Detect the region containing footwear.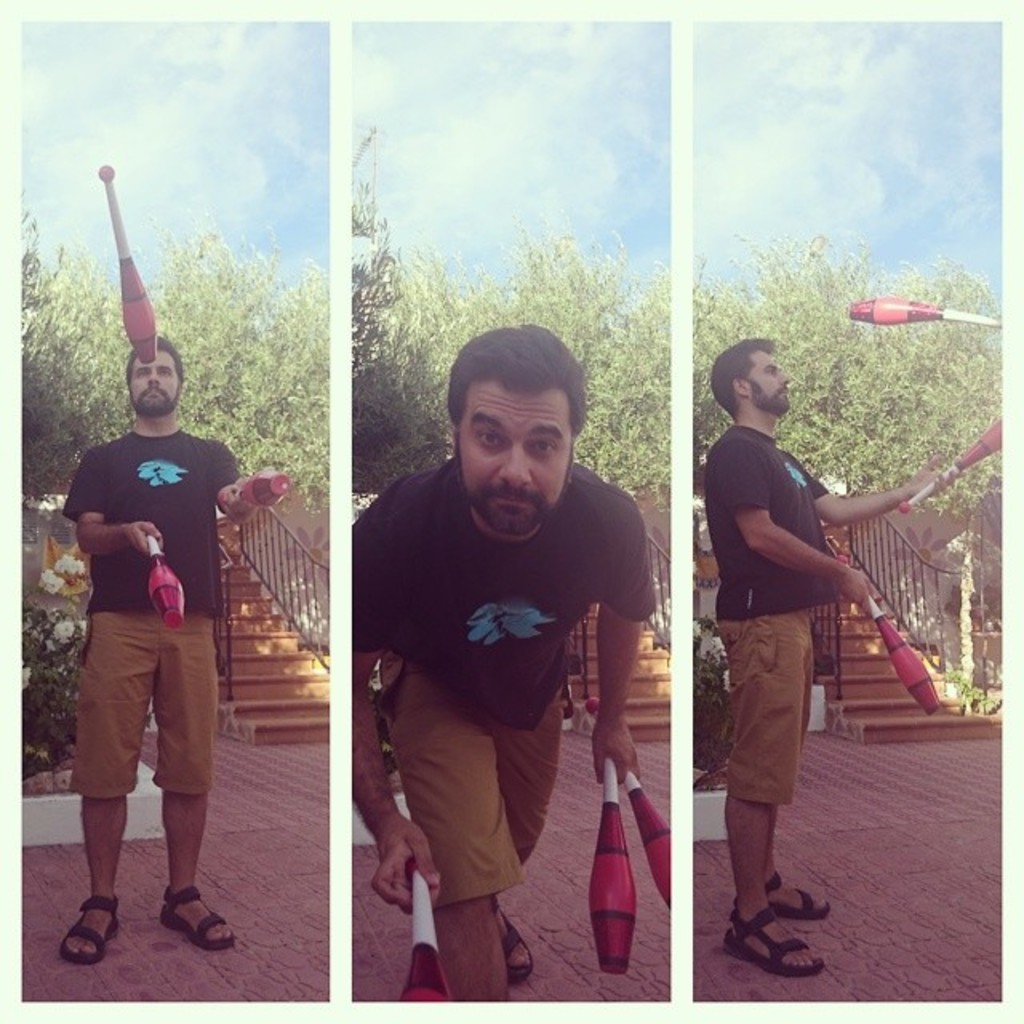
(left=158, top=882, right=234, bottom=947).
